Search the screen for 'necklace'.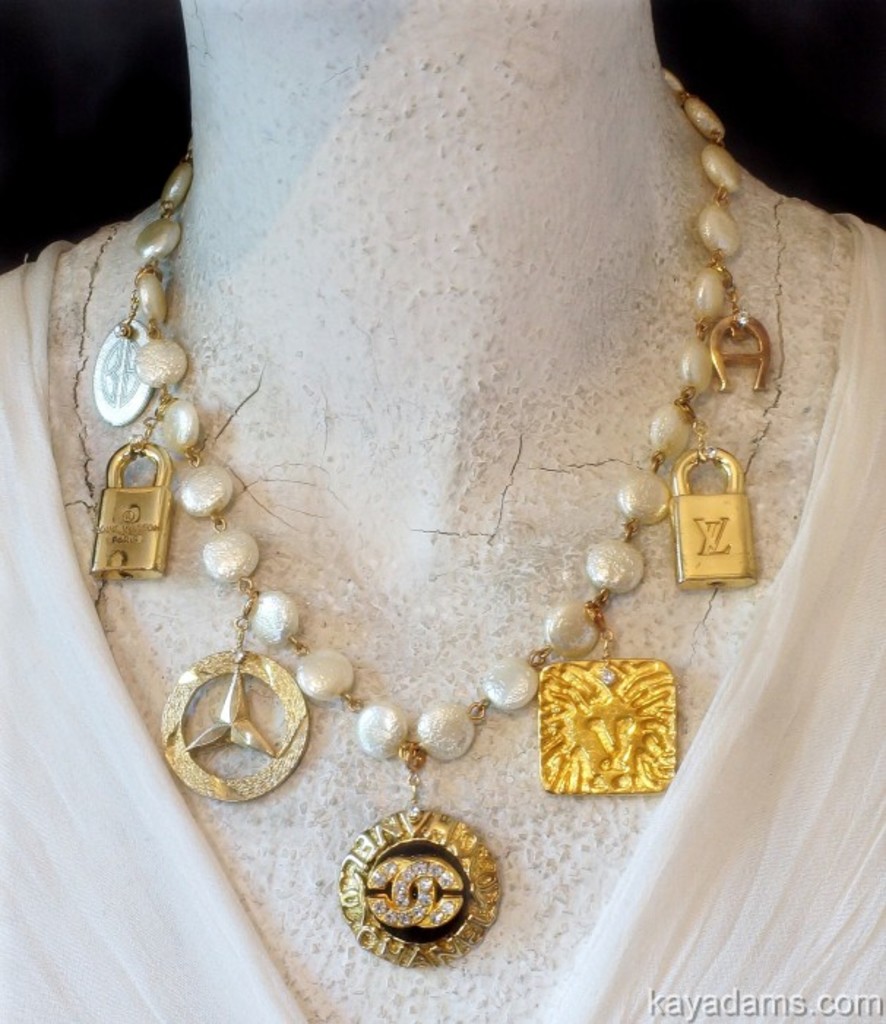
Found at bbox(86, 69, 769, 968).
